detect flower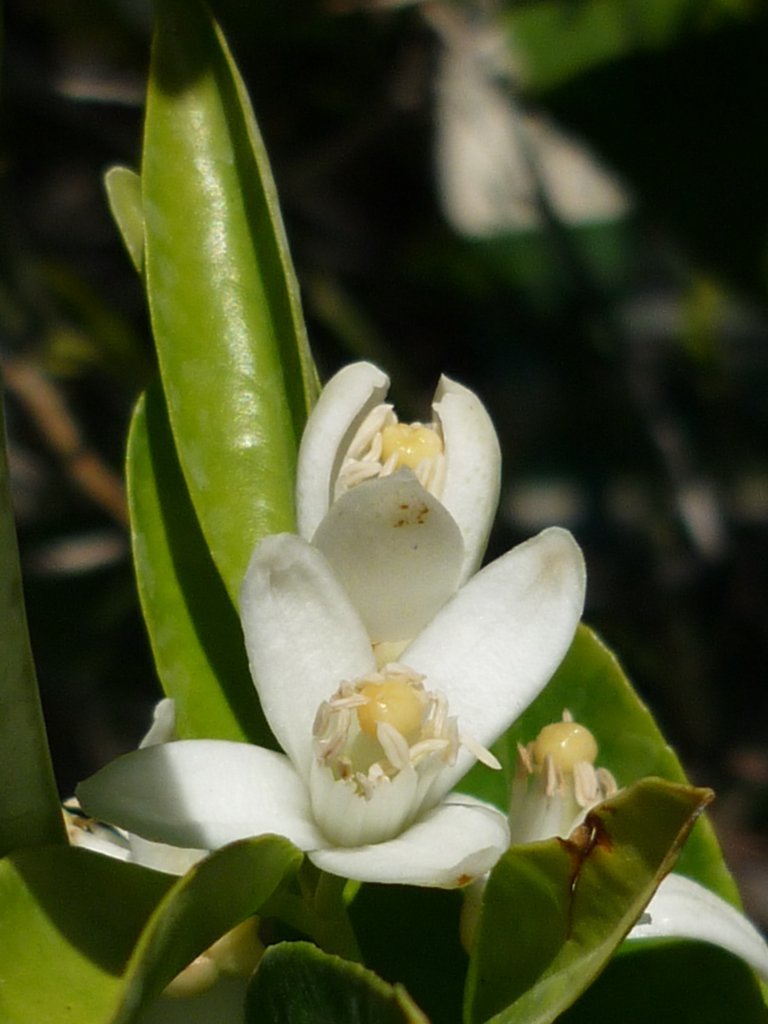
[left=161, top=352, right=590, bottom=912]
